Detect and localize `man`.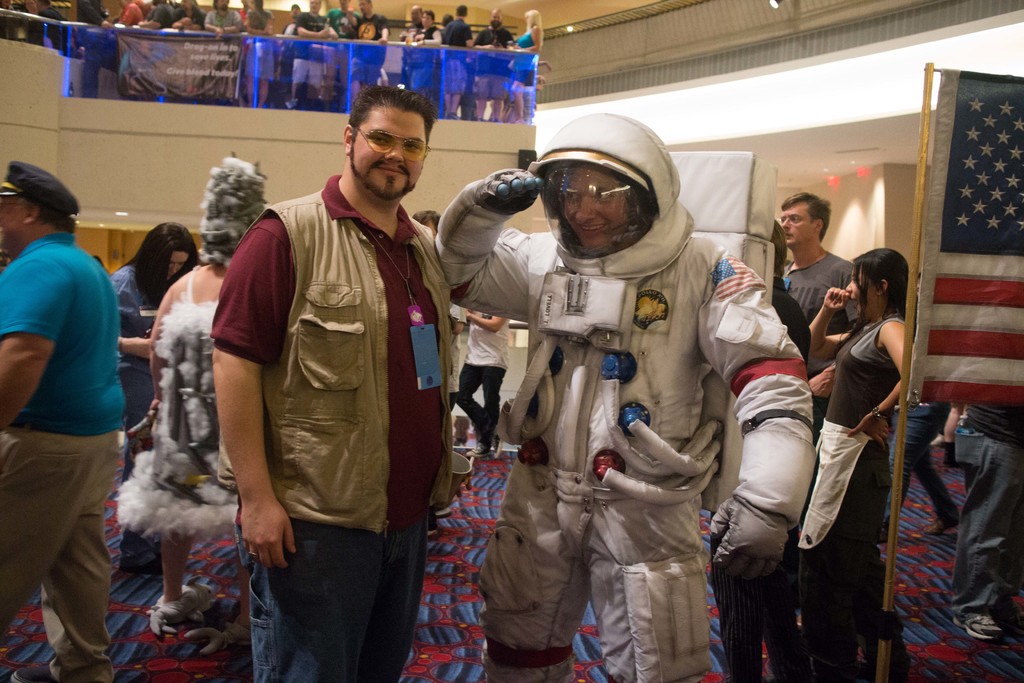
Localized at x1=472 y1=8 x2=519 y2=120.
